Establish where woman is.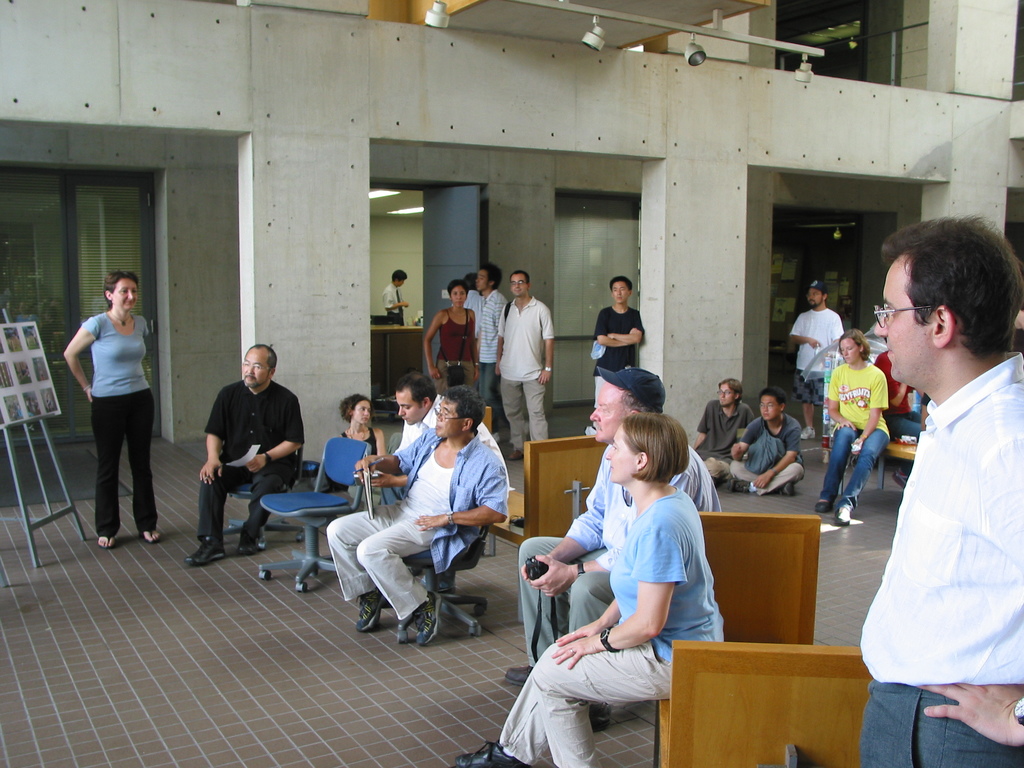
Established at detection(423, 283, 477, 398).
